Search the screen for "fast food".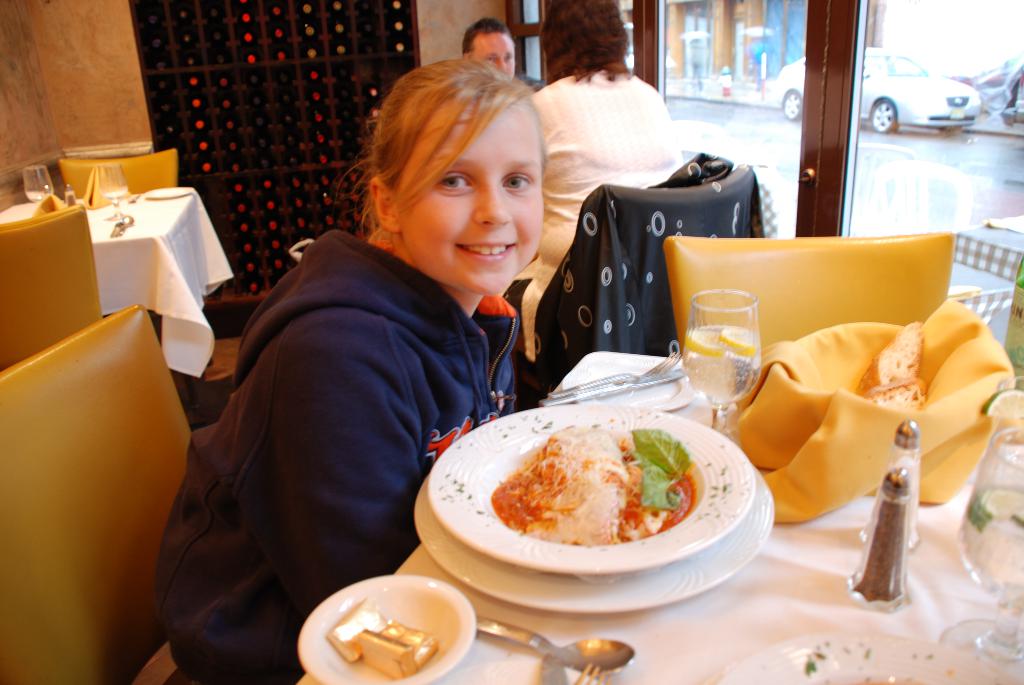
Found at 356/631/419/684.
